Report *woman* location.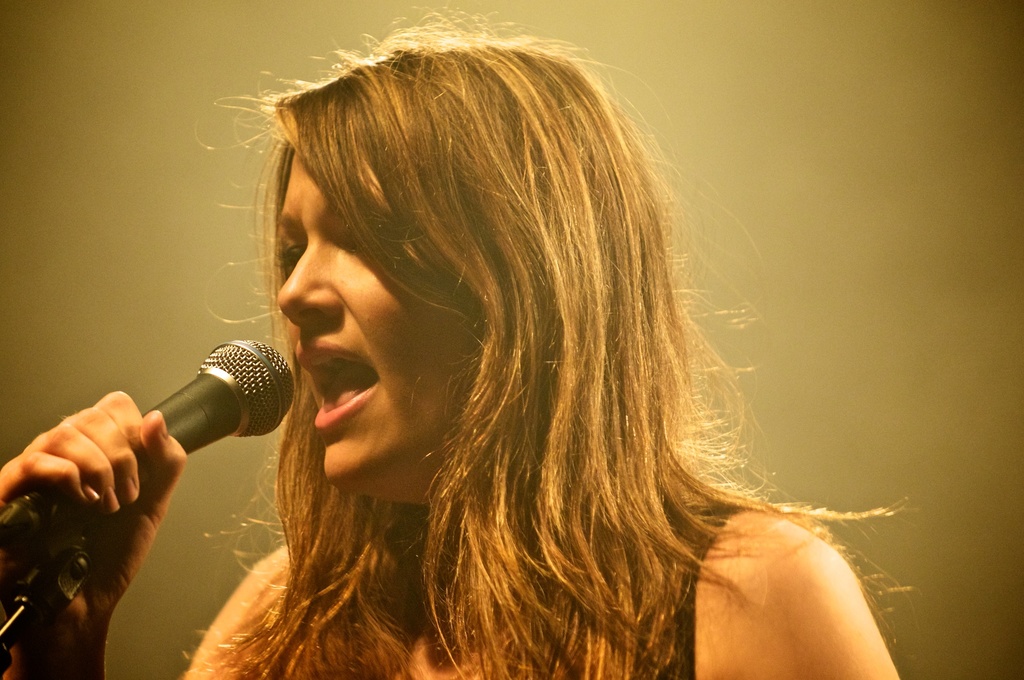
Report: <region>136, 10, 856, 677</region>.
